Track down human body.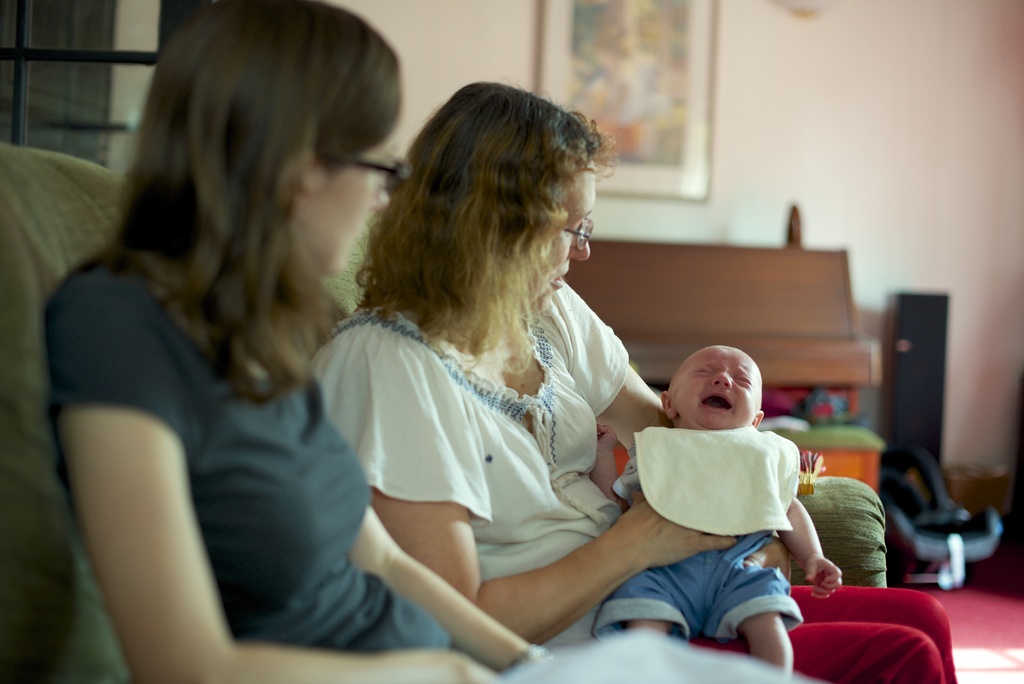
Tracked to x1=53, y1=0, x2=552, y2=683.
